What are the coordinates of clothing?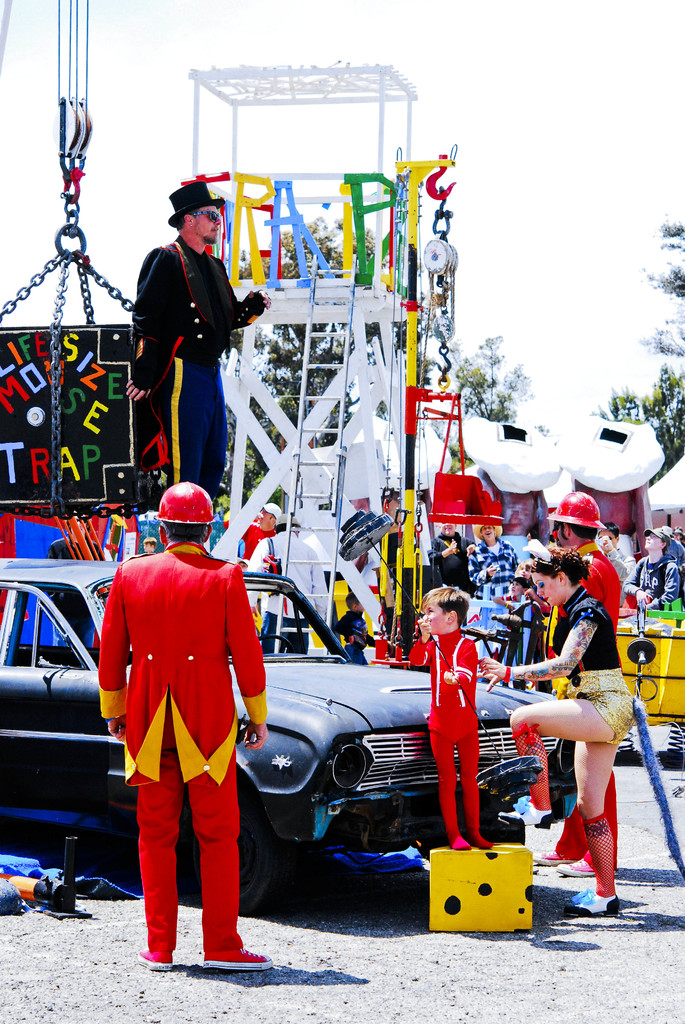
x1=553, y1=583, x2=630, y2=735.
